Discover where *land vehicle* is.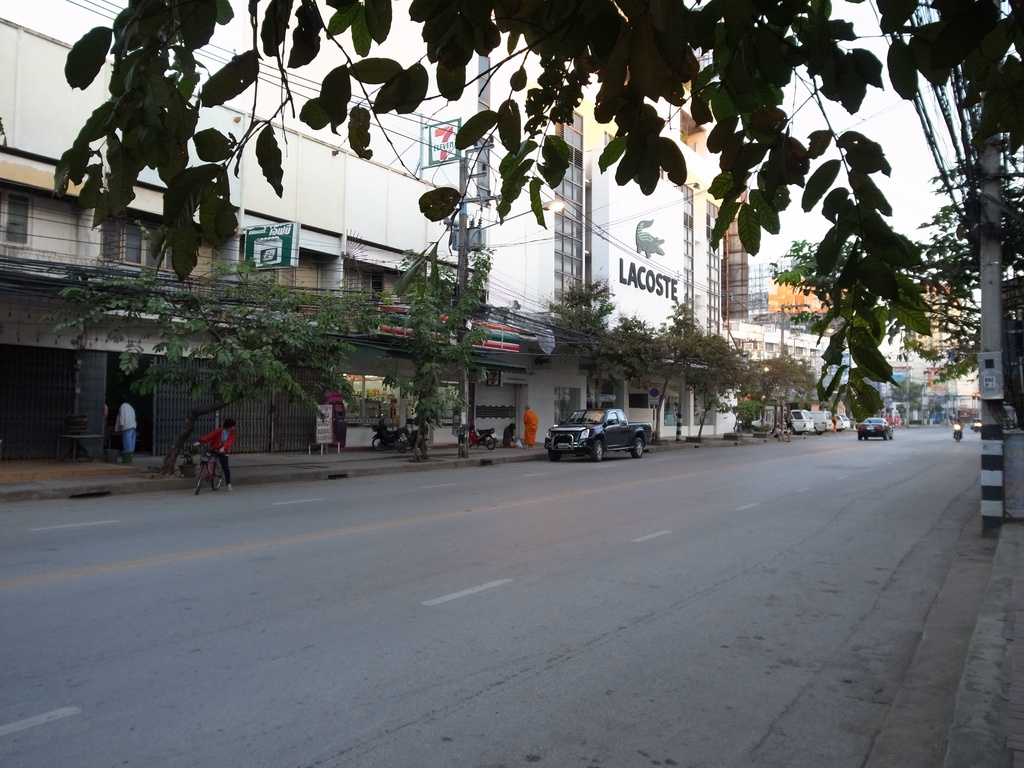
Discovered at box=[835, 412, 852, 434].
